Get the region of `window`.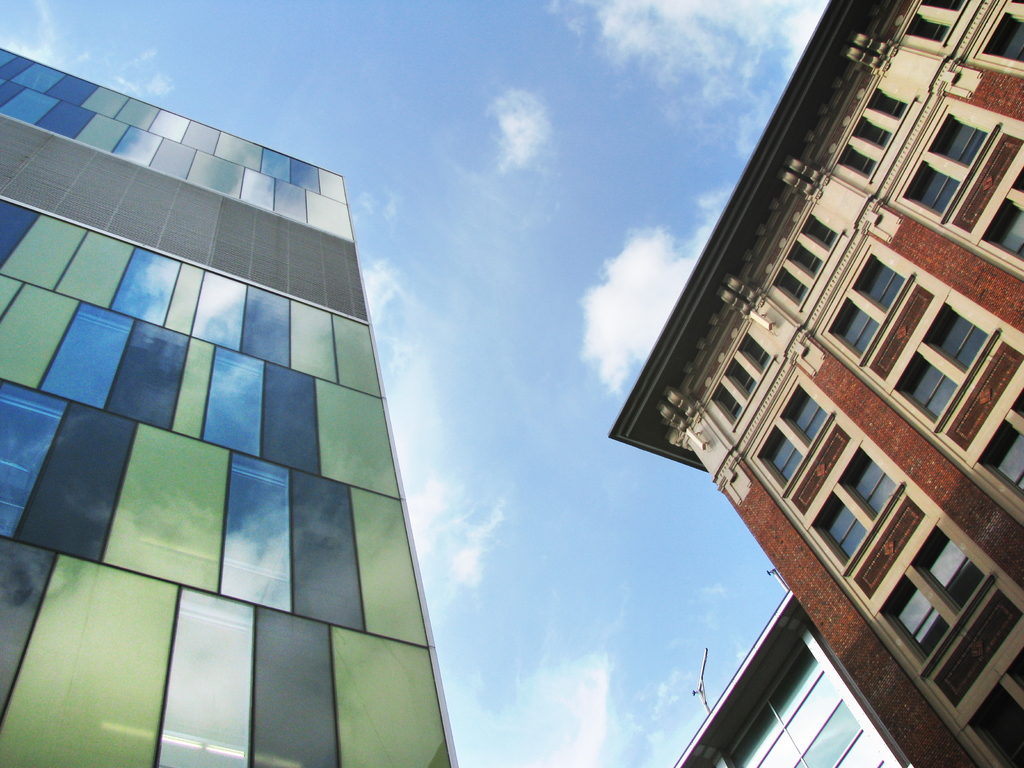
bbox=[705, 378, 746, 431].
